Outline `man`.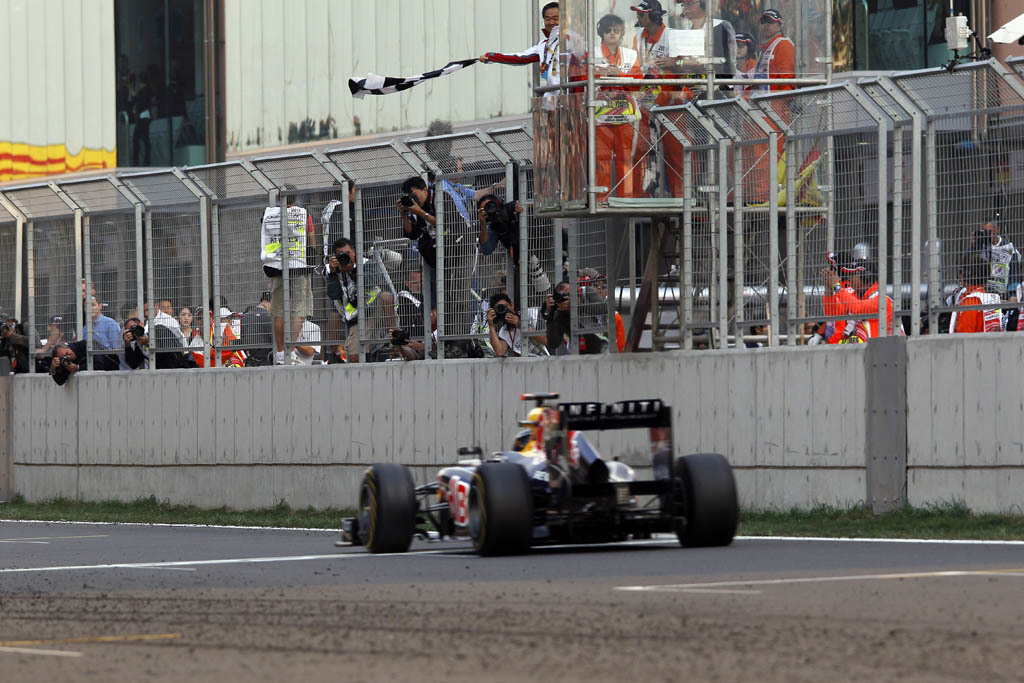
Outline: 400 262 434 337.
